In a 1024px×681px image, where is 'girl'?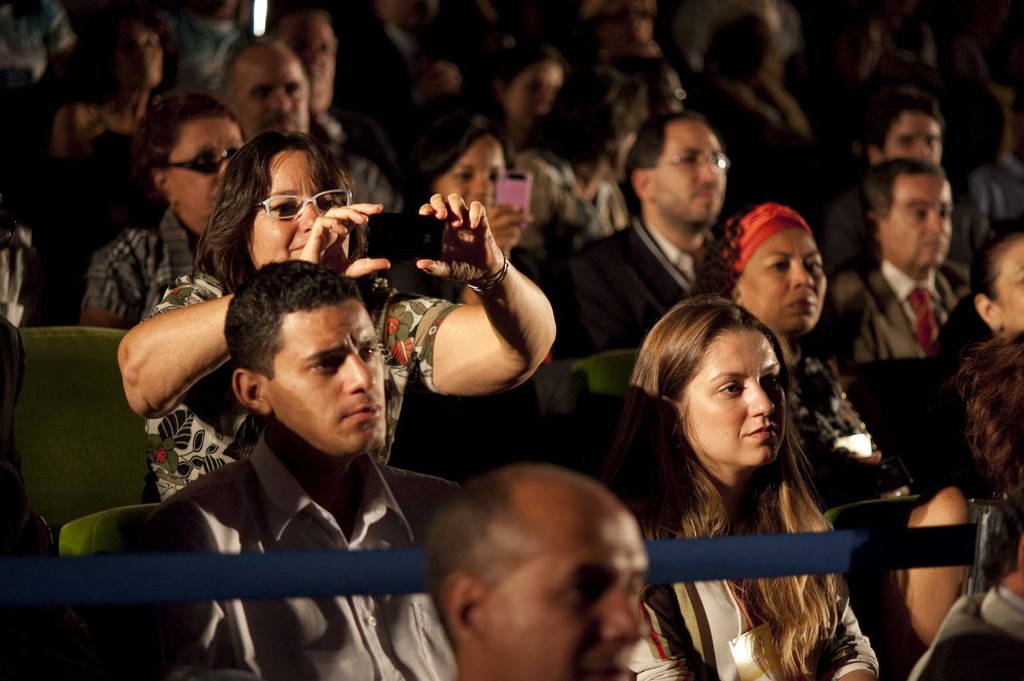
(left=389, top=90, right=524, bottom=253).
